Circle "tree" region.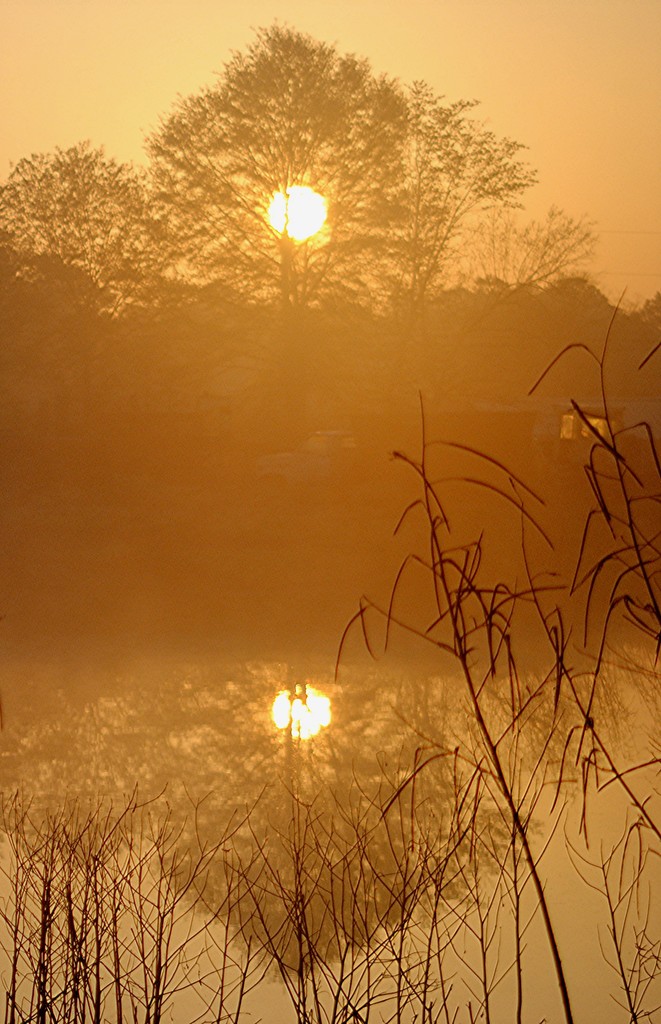
Region: x1=0 y1=136 x2=216 y2=325.
